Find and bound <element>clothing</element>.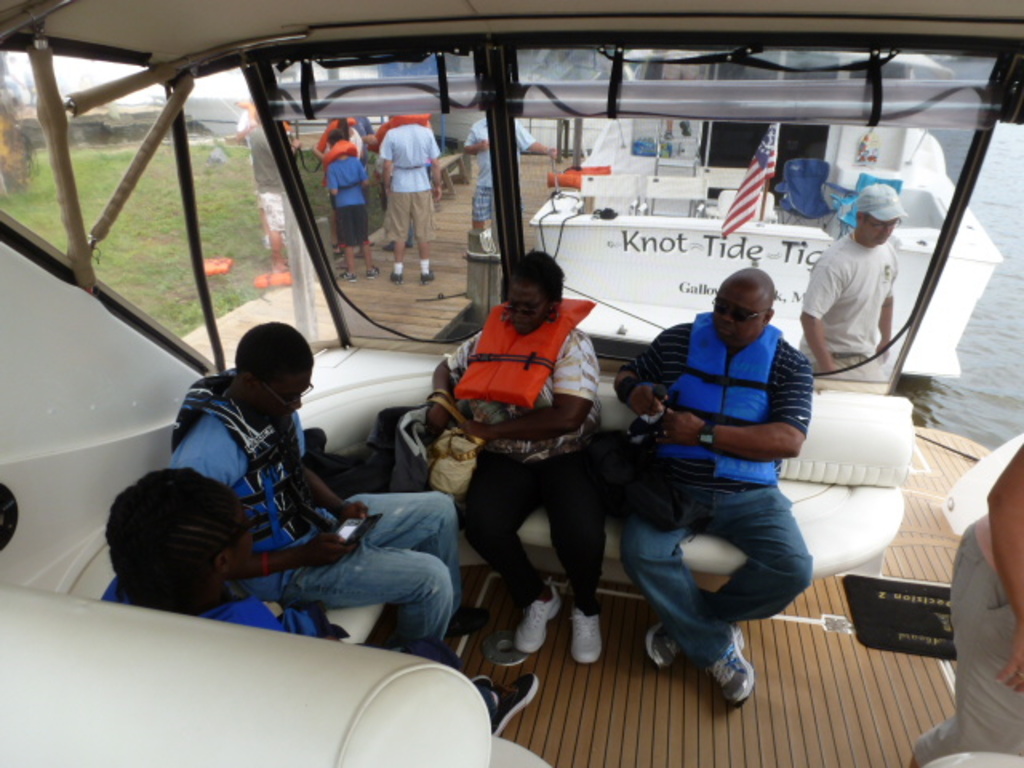
Bound: Rect(382, 125, 453, 259).
